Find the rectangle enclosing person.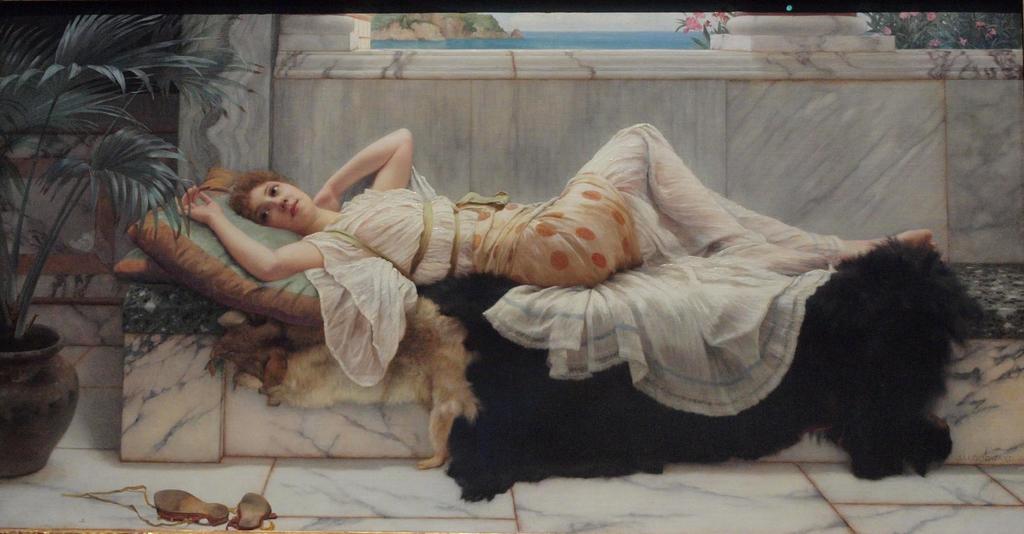
[left=175, top=116, right=938, bottom=286].
